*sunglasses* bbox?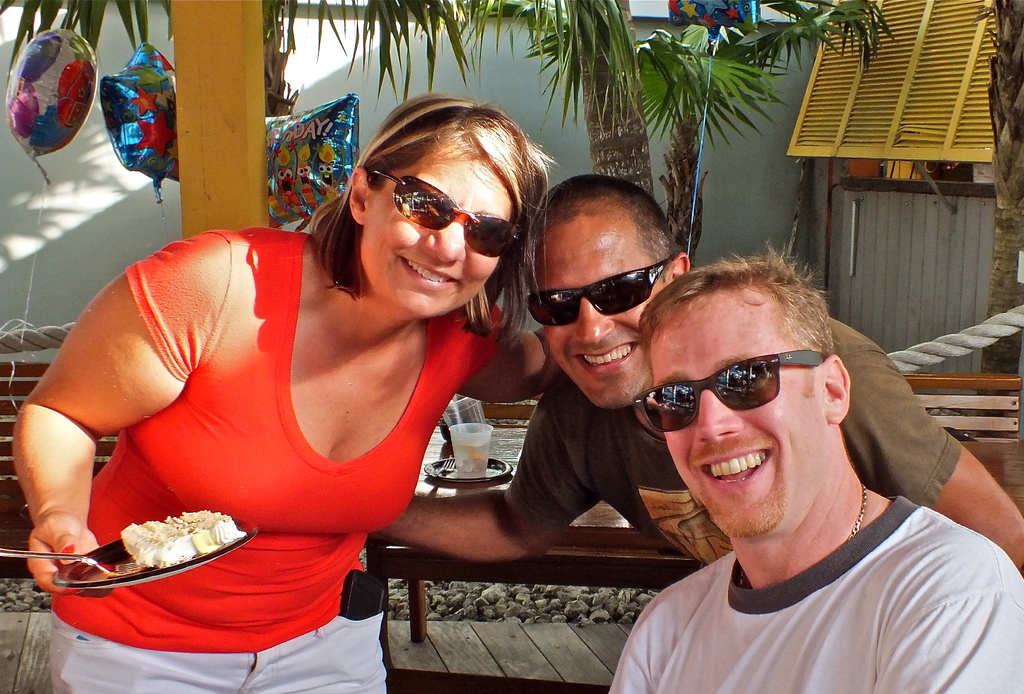
detection(634, 350, 825, 433)
